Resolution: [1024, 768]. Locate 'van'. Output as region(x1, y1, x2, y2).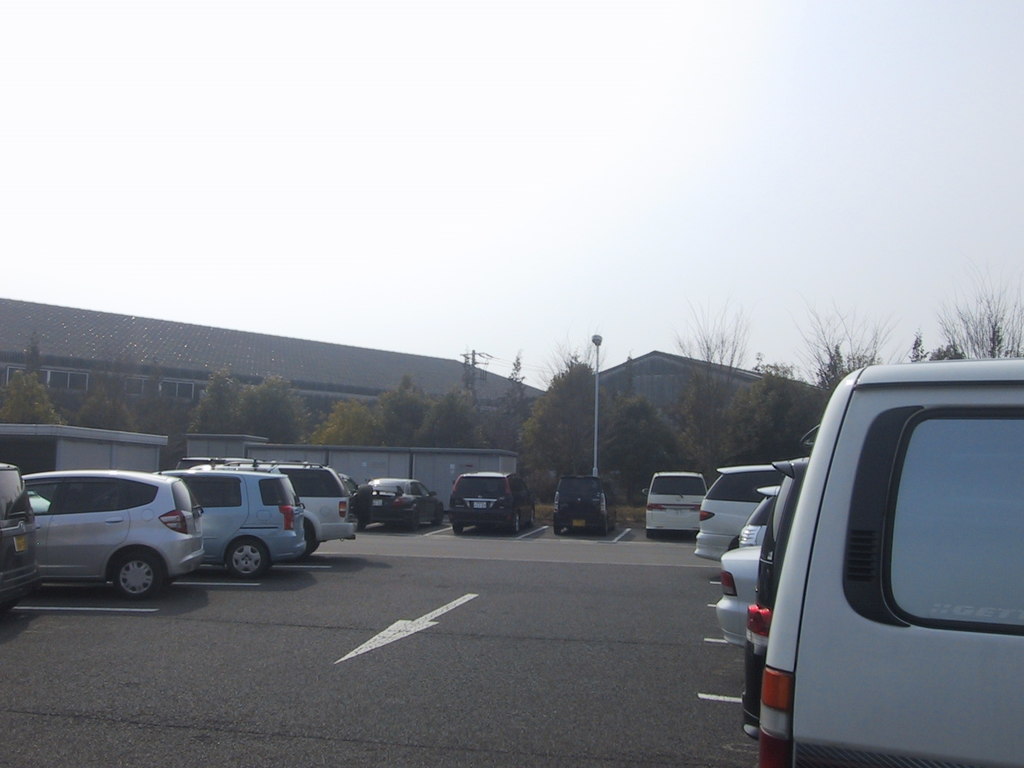
region(156, 465, 309, 581).
